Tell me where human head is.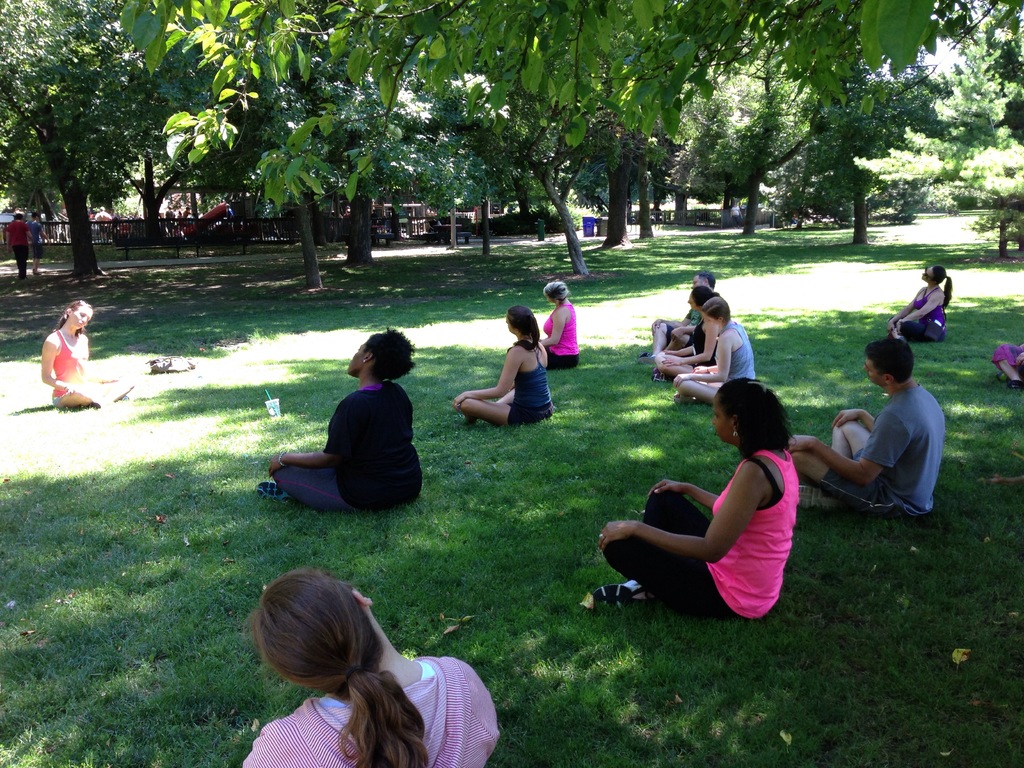
human head is at [241,582,404,721].
